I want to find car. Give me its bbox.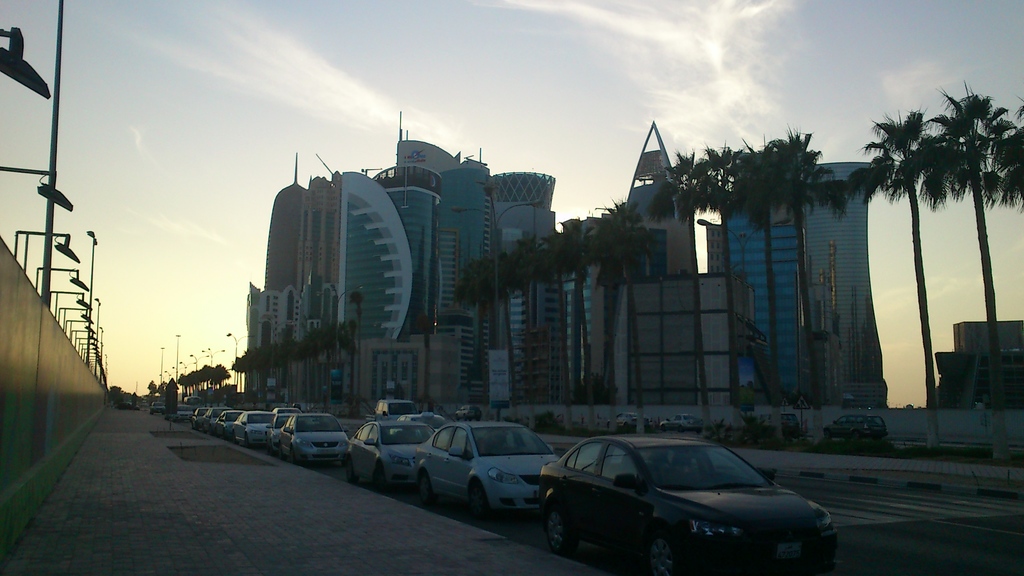
{"x1": 418, "y1": 427, "x2": 562, "y2": 511}.
